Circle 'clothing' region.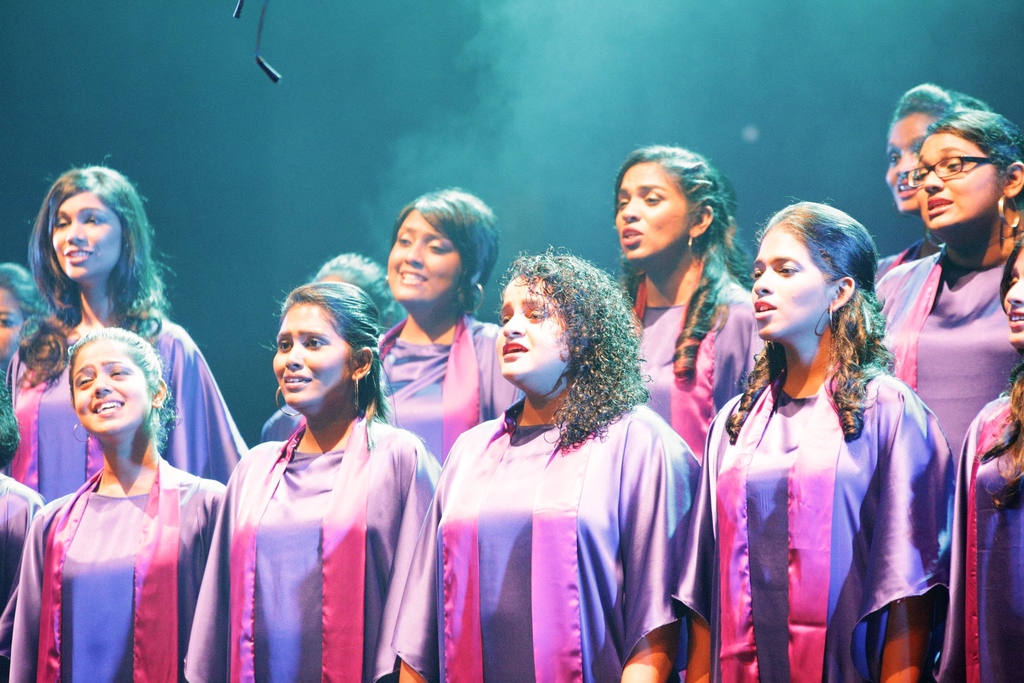
Region: select_region(392, 388, 706, 682).
